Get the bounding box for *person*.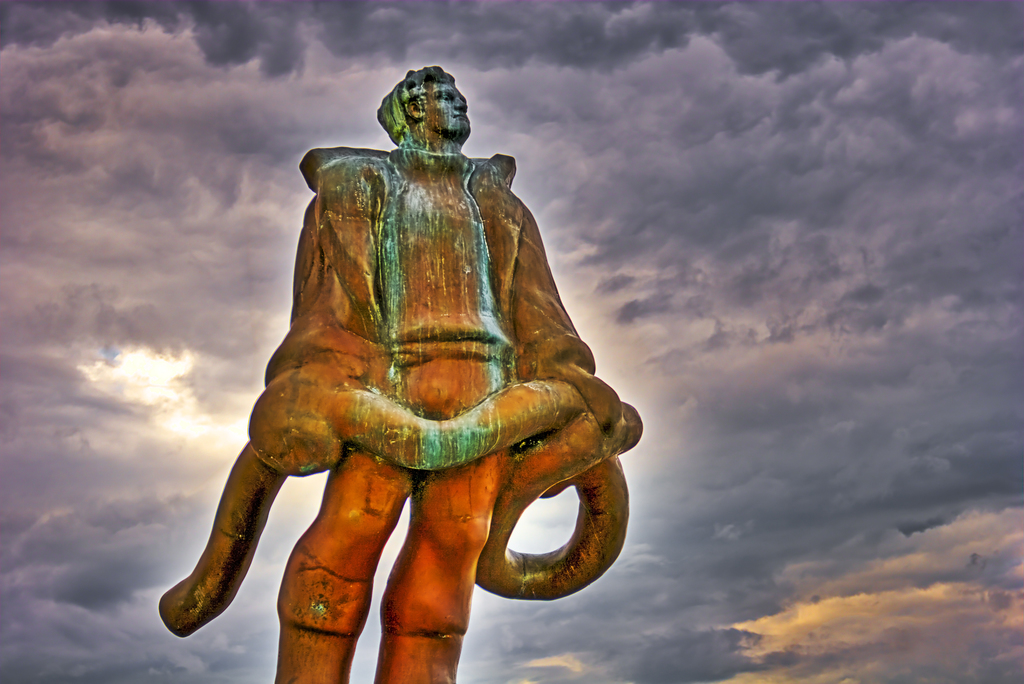
{"left": 191, "top": 50, "right": 682, "bottom": 661}.
